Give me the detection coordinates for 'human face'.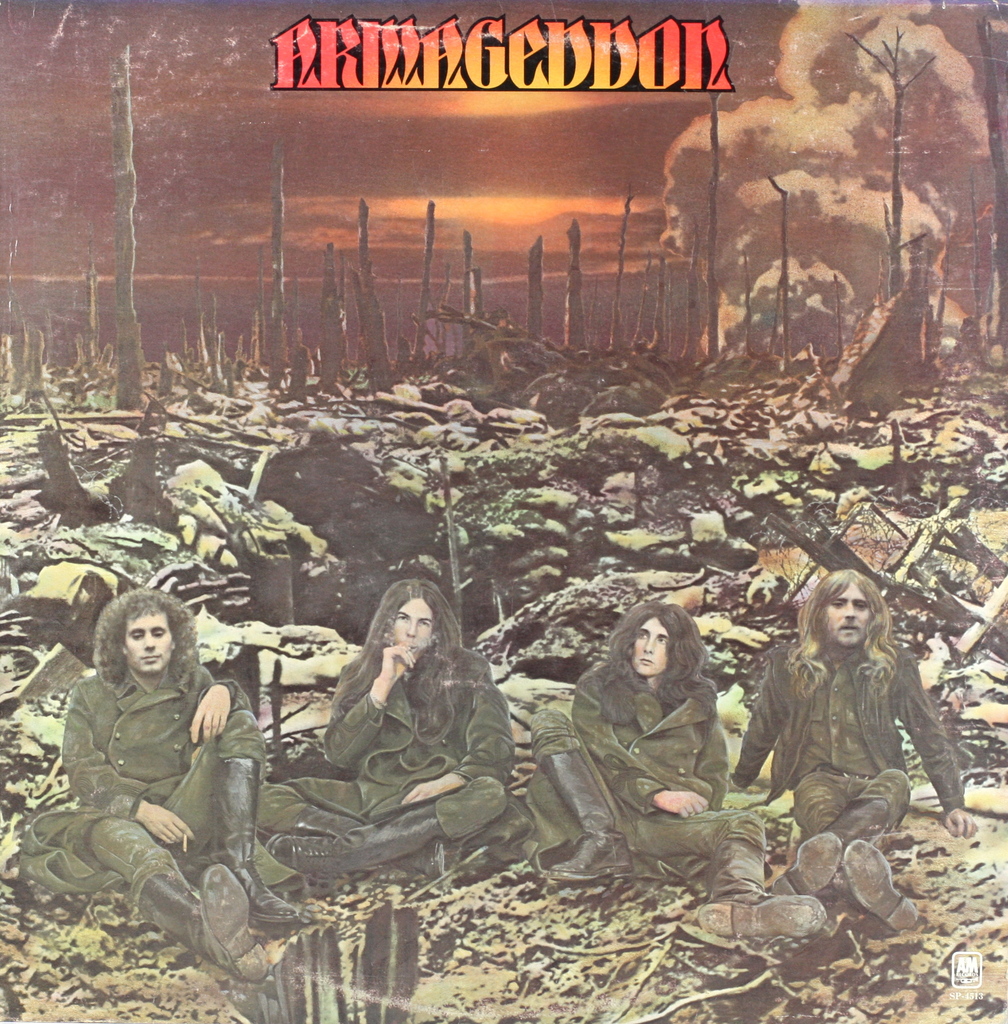
<bbox>397, 602, 430, 659</bbox>.
